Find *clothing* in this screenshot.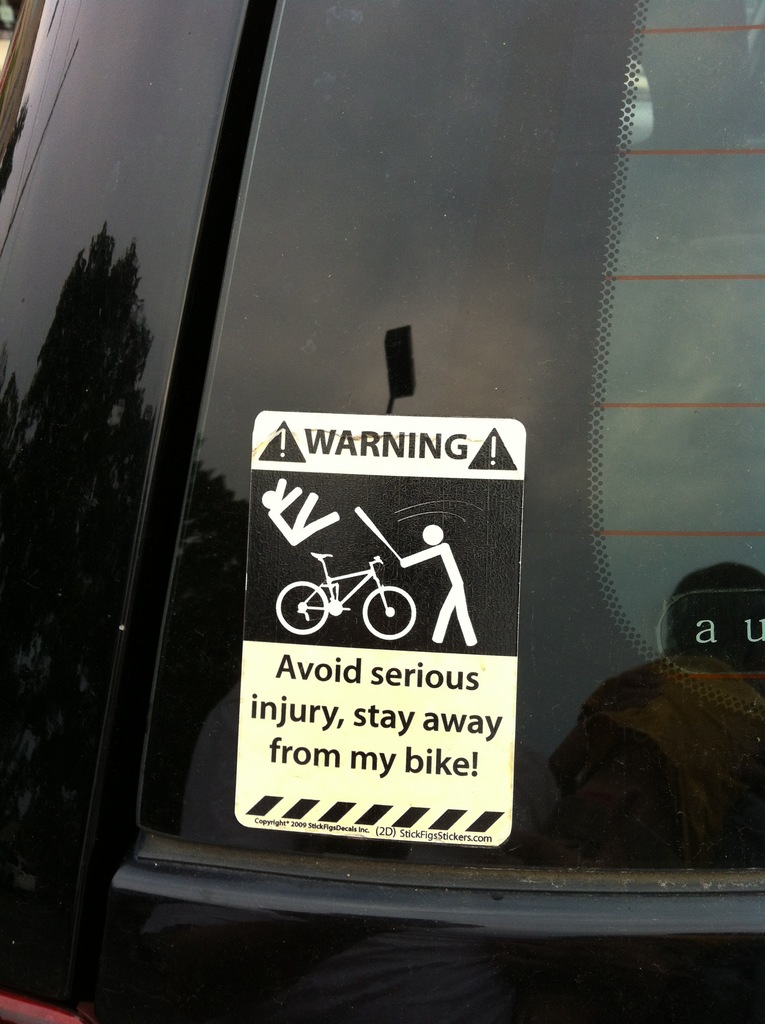
The bounding box for *clothing* is rect(556, 655, 764, 895).
